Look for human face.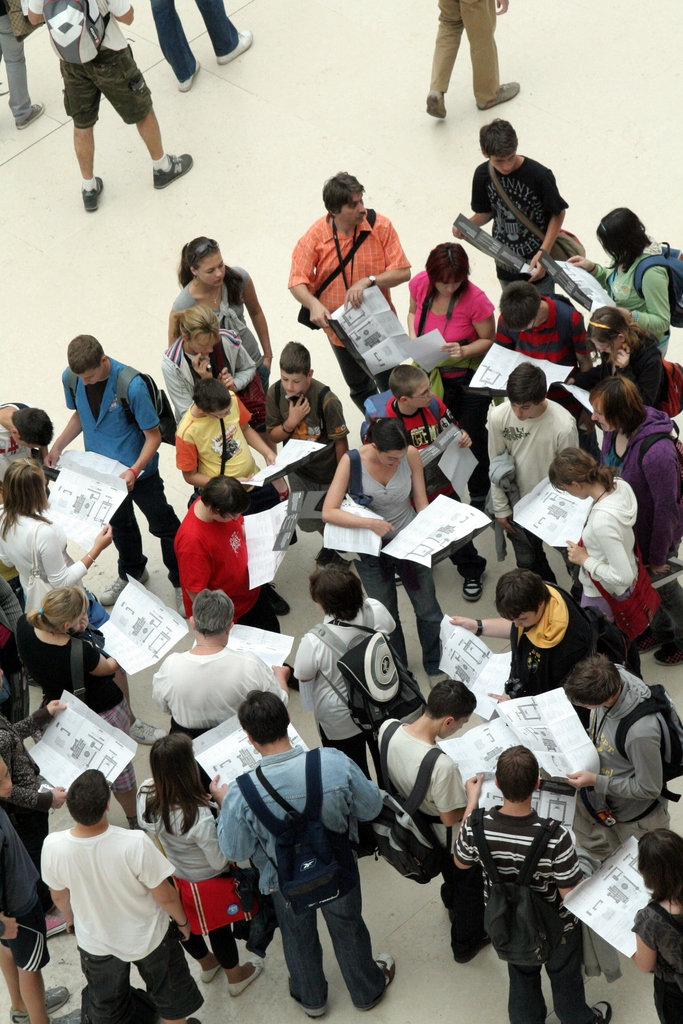
Found: 375/449/402/467.
